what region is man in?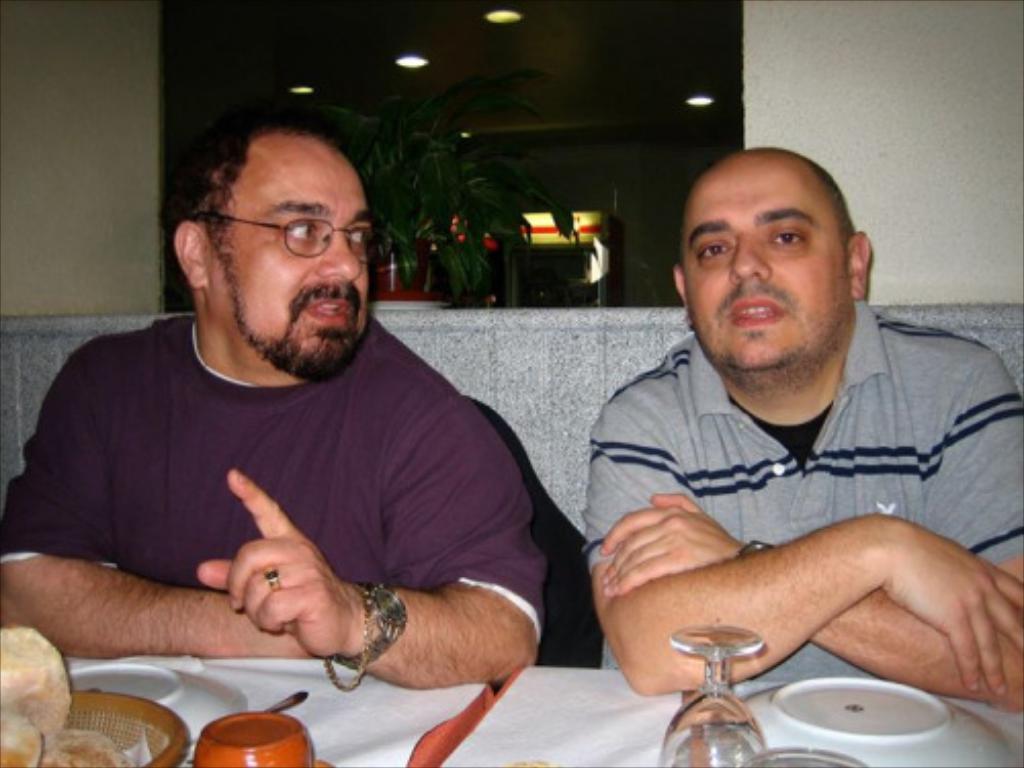
bbox=[0, 115, 553, 690].
